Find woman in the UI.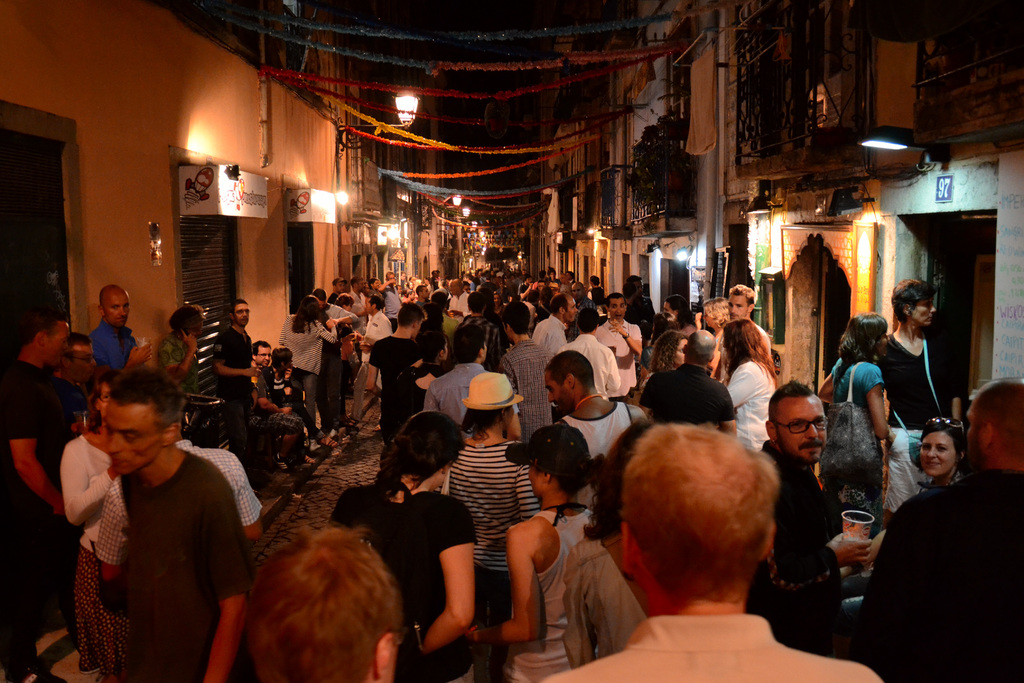
UI element at 274,293,341,436.
